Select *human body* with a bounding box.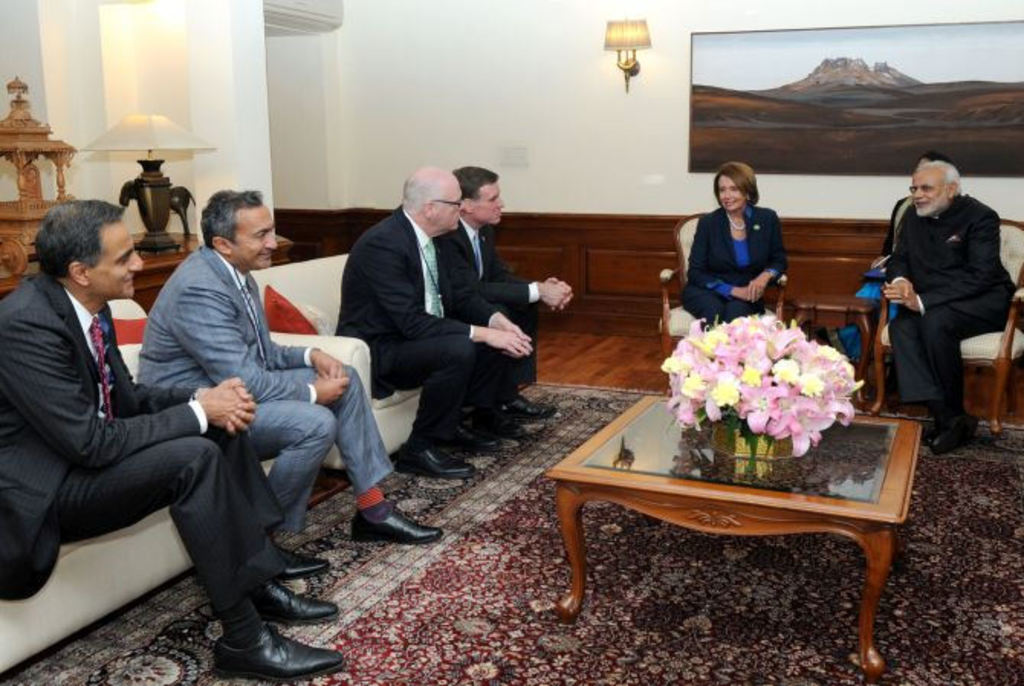
region(686, 206, 790, 325).
